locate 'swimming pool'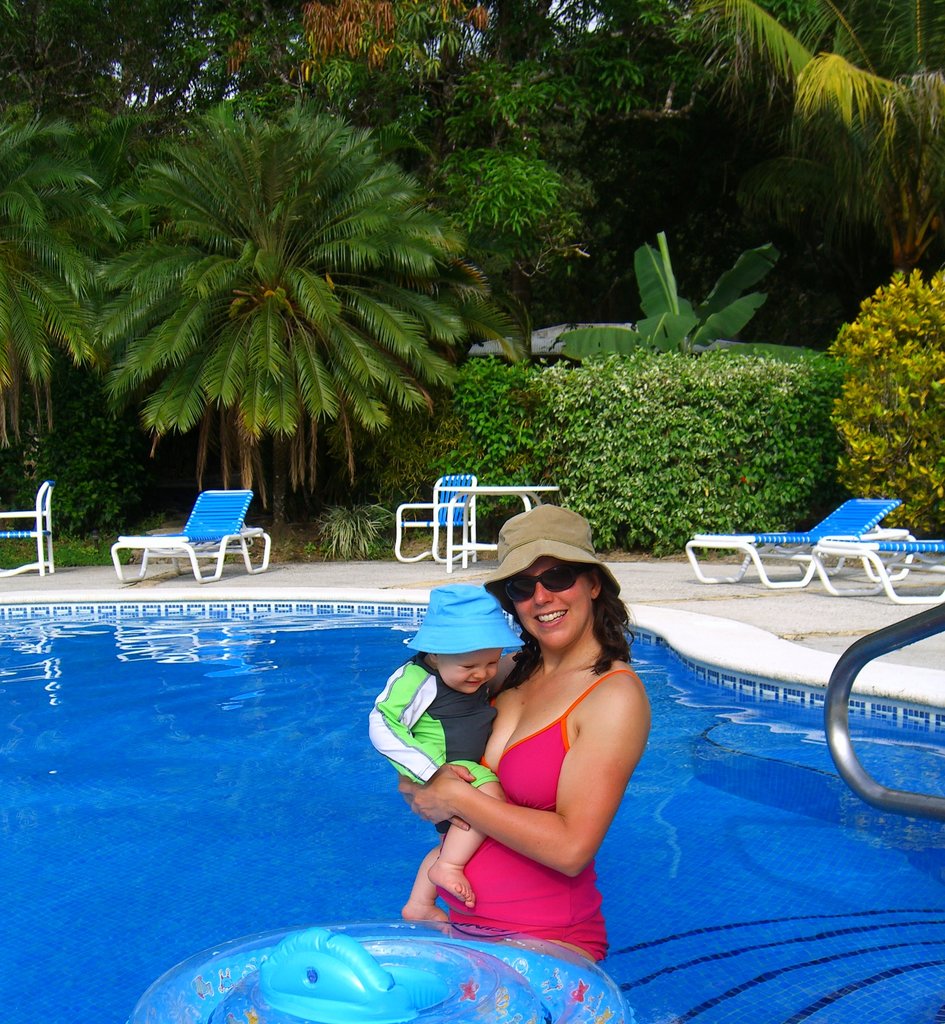
left=0, top=596, right=944, bottom=1023
